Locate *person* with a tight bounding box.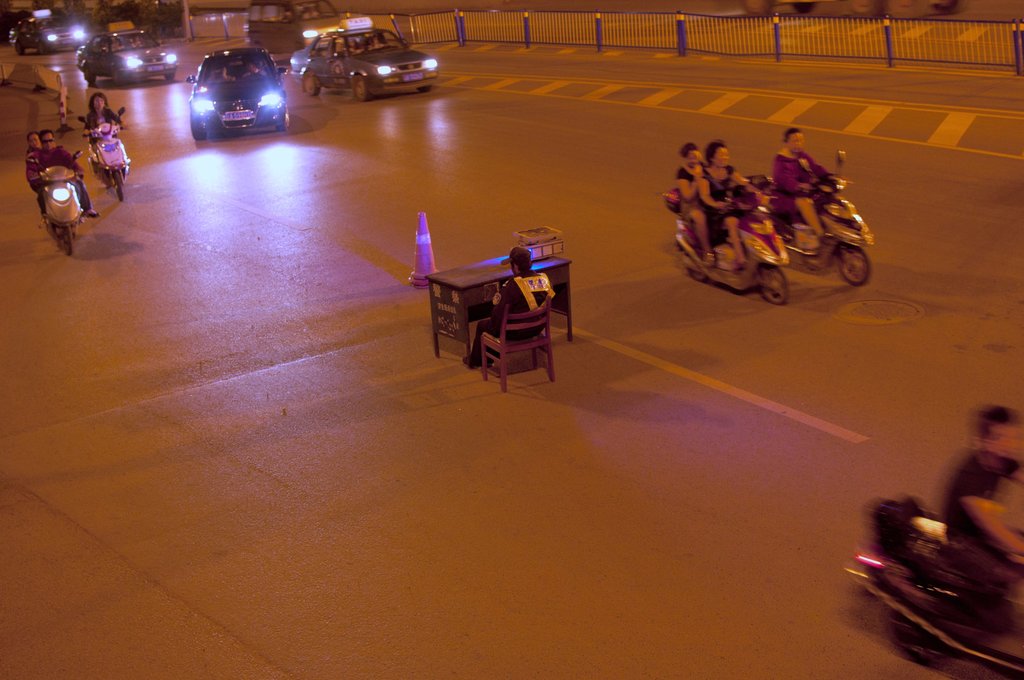
region(24, 129, 68, 227).
